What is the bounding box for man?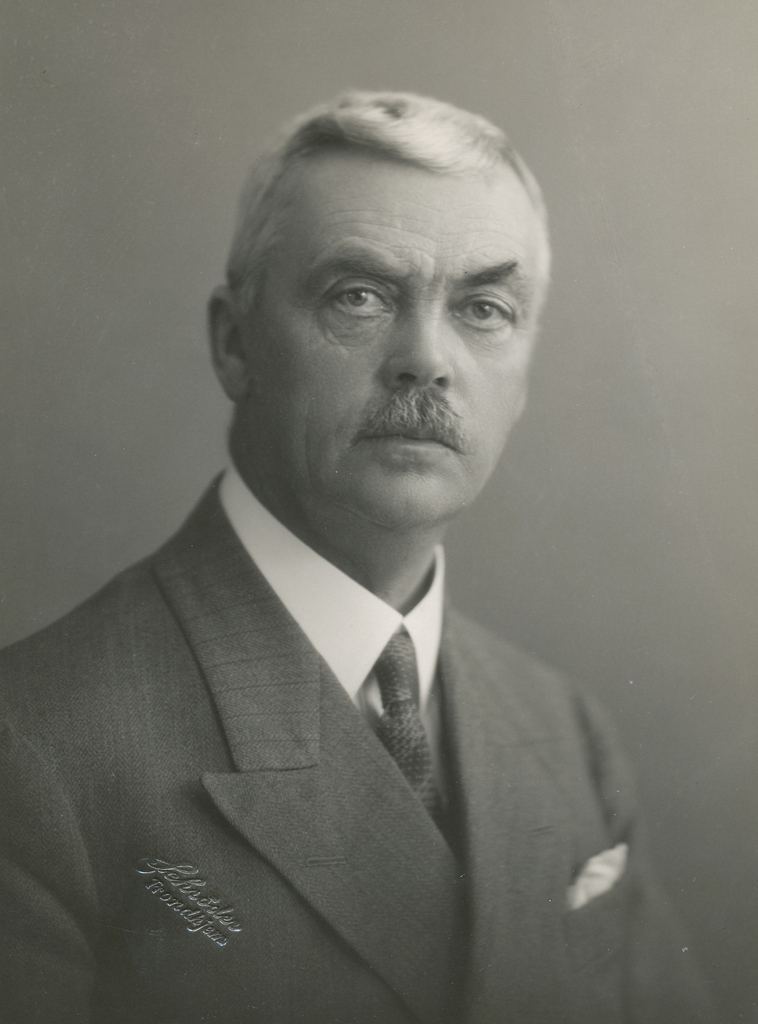
[x1=0, y1=105, x2=684, y2=1023].
